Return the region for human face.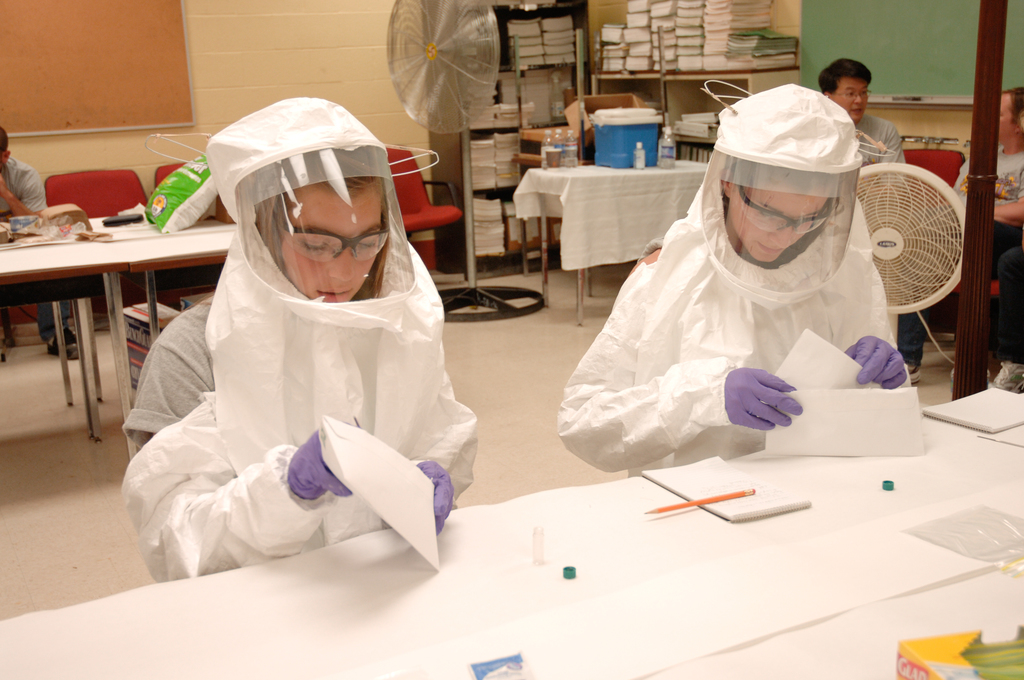
[x1=728, y1=198, x2=824, y2=262].
